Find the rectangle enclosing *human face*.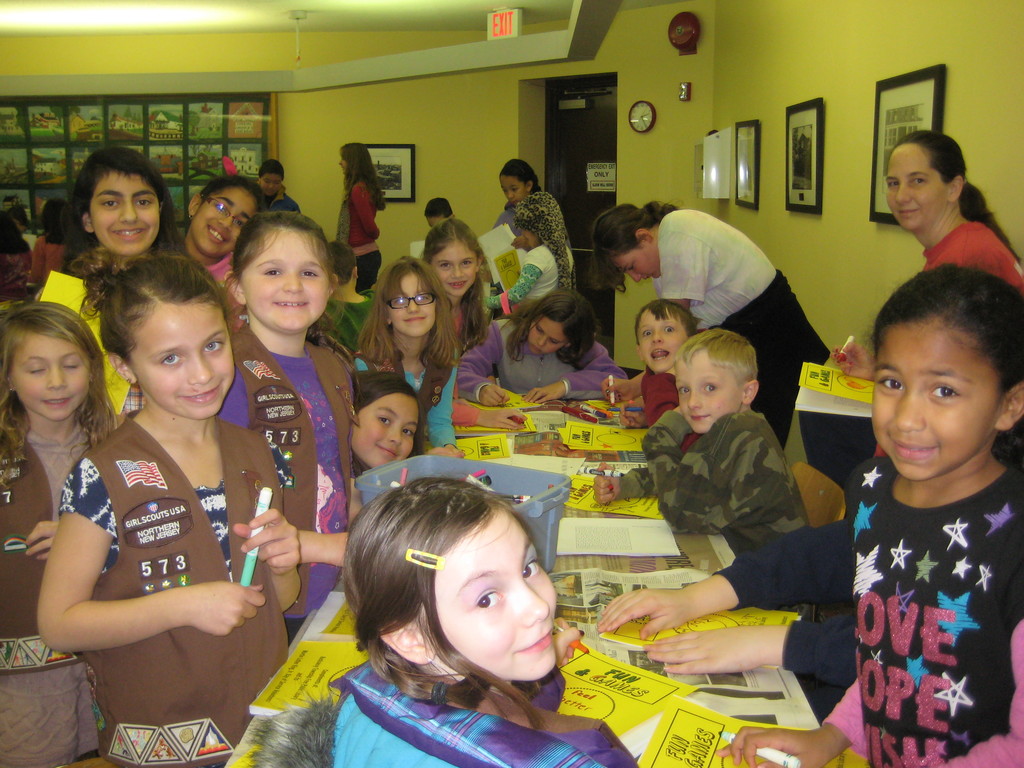
<region>335, 148, 350, 179</region>.
